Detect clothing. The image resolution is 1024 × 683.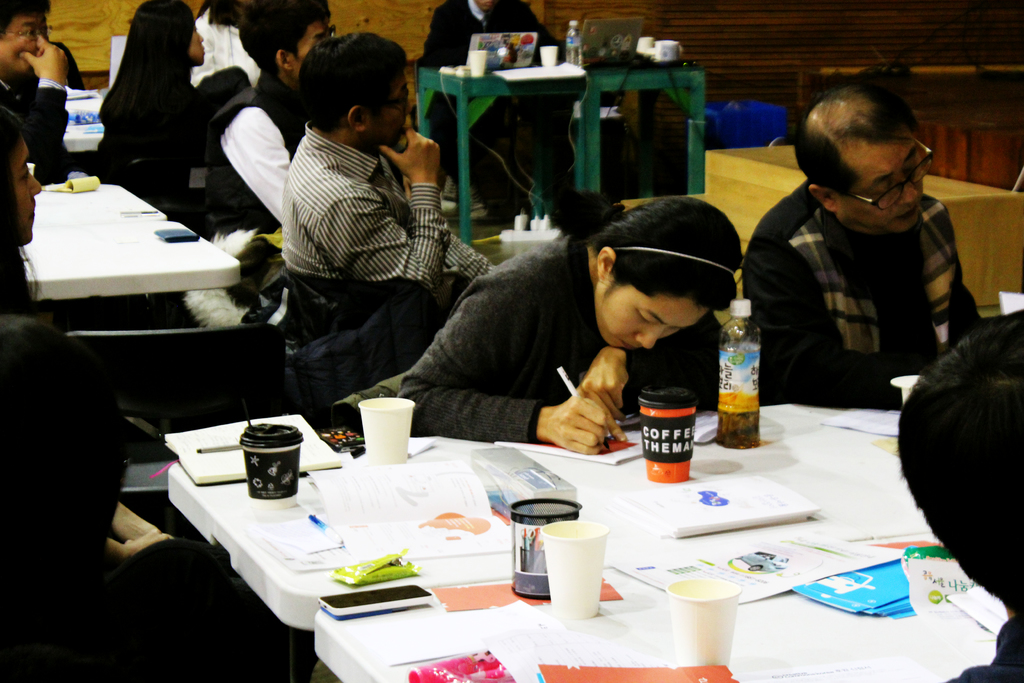
(274, 113, 510, 302).
